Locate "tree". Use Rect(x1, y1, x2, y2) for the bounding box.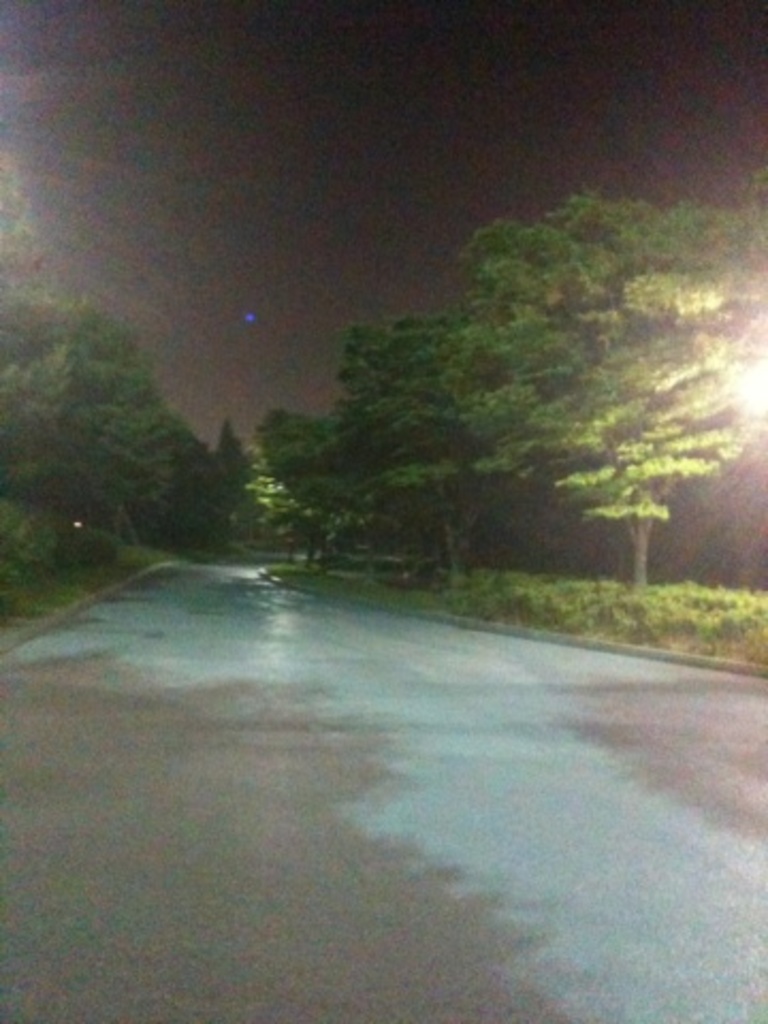
Rect(250, 401, 337, 521).
